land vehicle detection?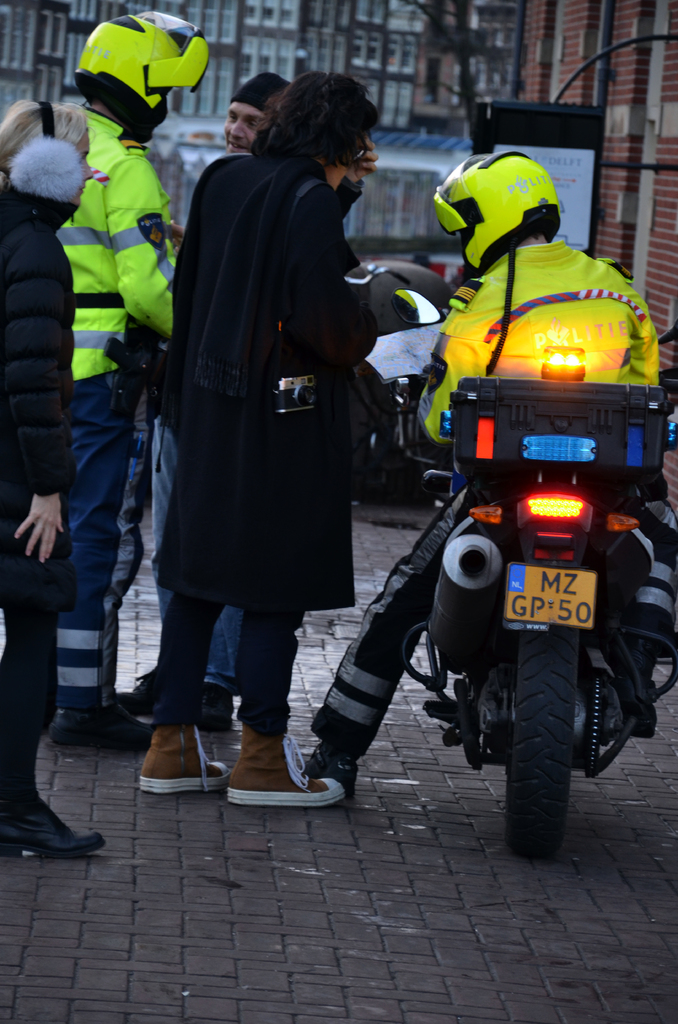
box(382, 386, 657, 890)
